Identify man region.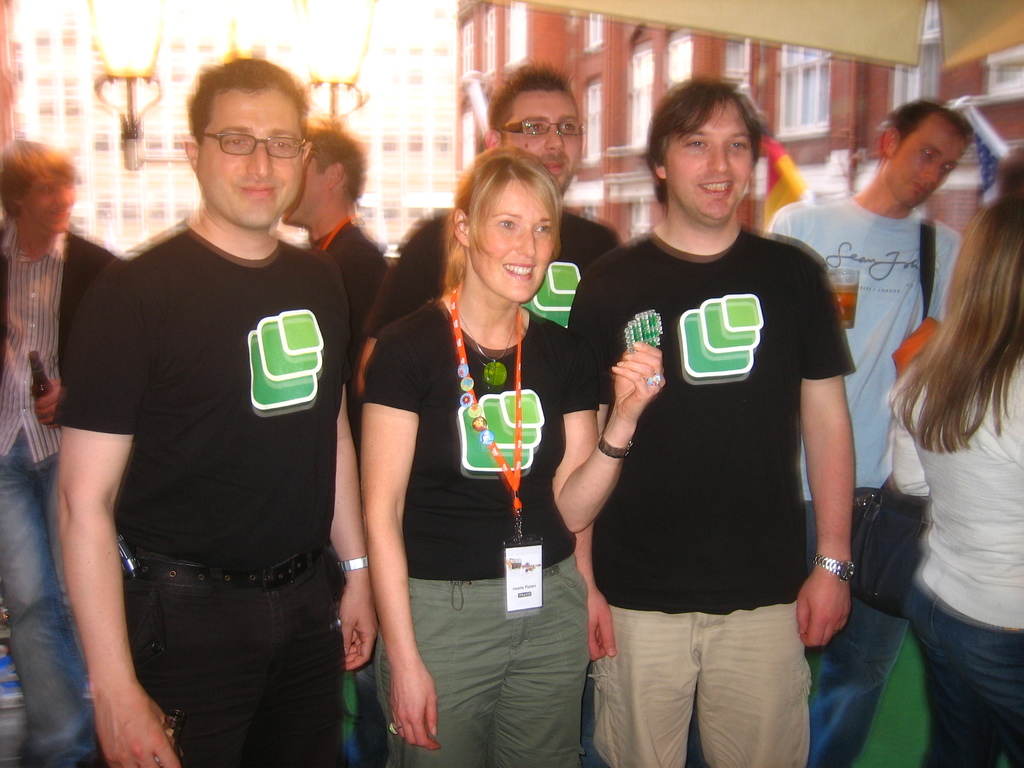
Region: <bbox>549, 72, 853, 767</bbox>.
